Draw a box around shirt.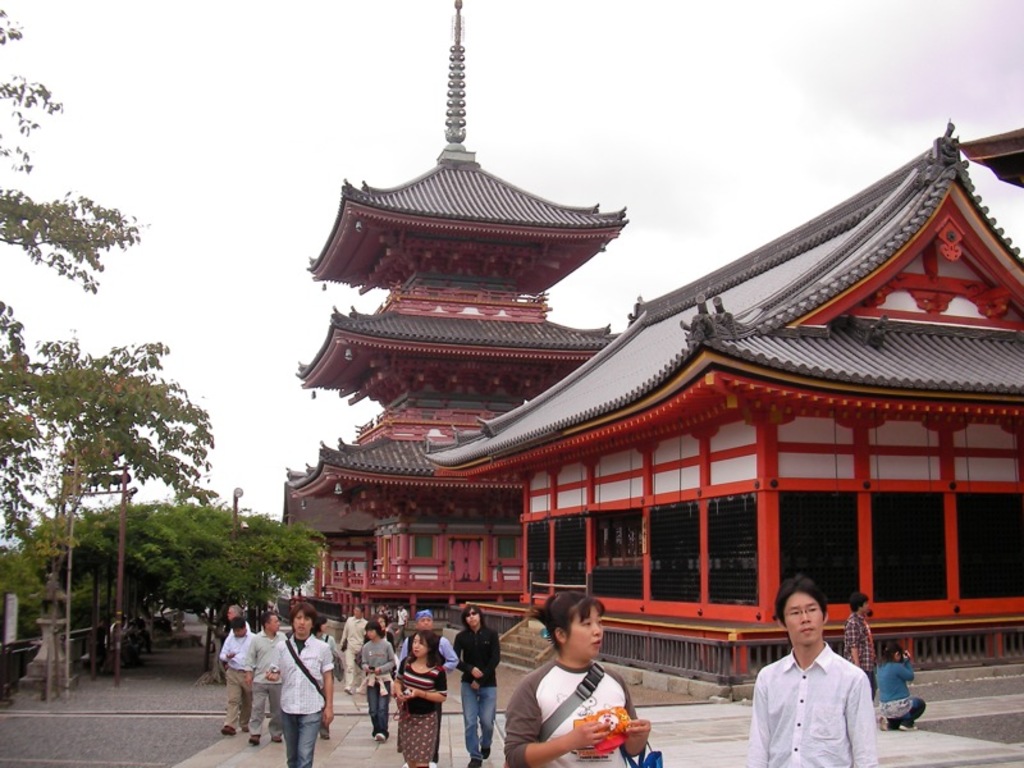
[left=745, top=643, right=878, bottom=763].
